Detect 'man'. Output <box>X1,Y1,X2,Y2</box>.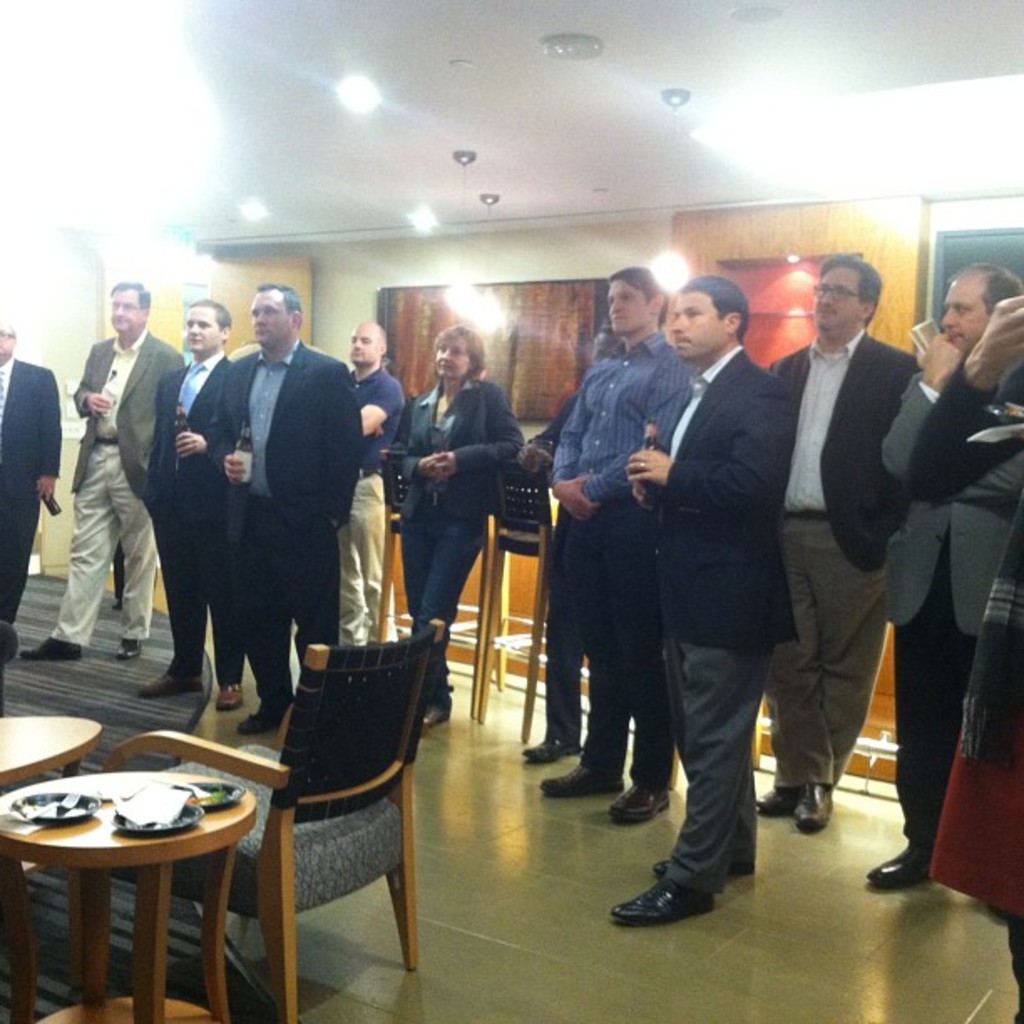
<box>900,293,1022,504</box>.
